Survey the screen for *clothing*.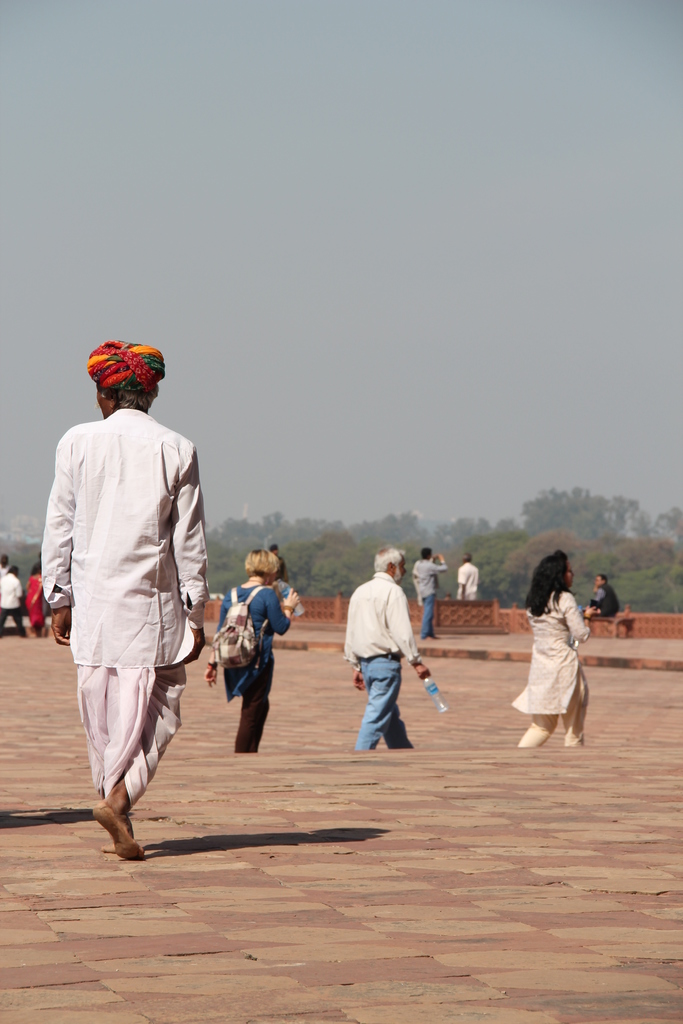
Survey found: (507,582,589,747).
